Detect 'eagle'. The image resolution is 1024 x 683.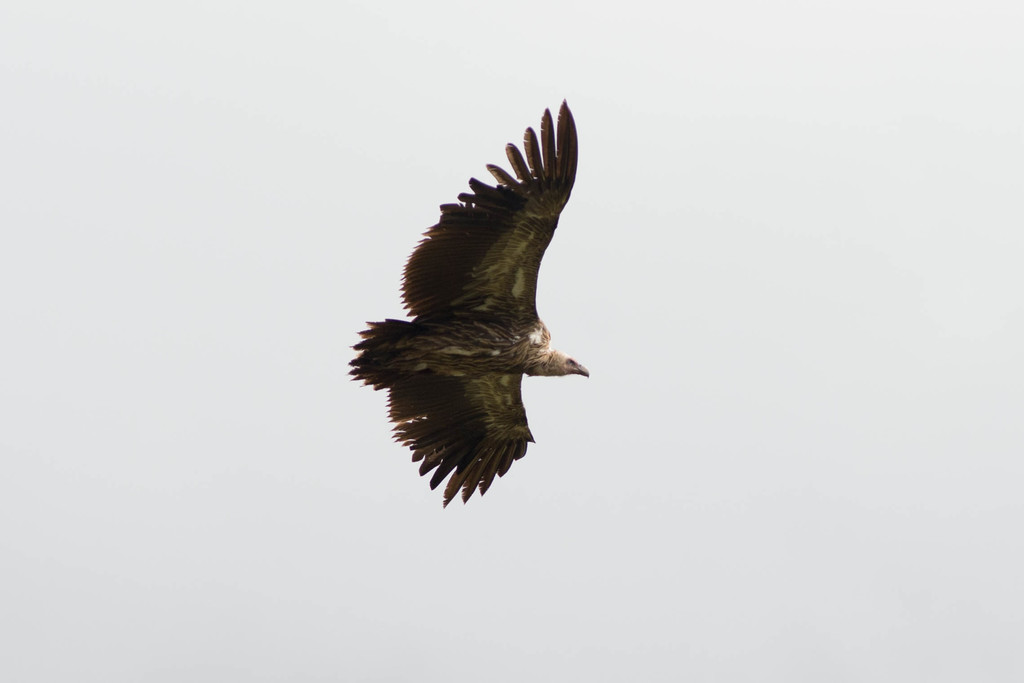
region(342, 92, 594, 513).
